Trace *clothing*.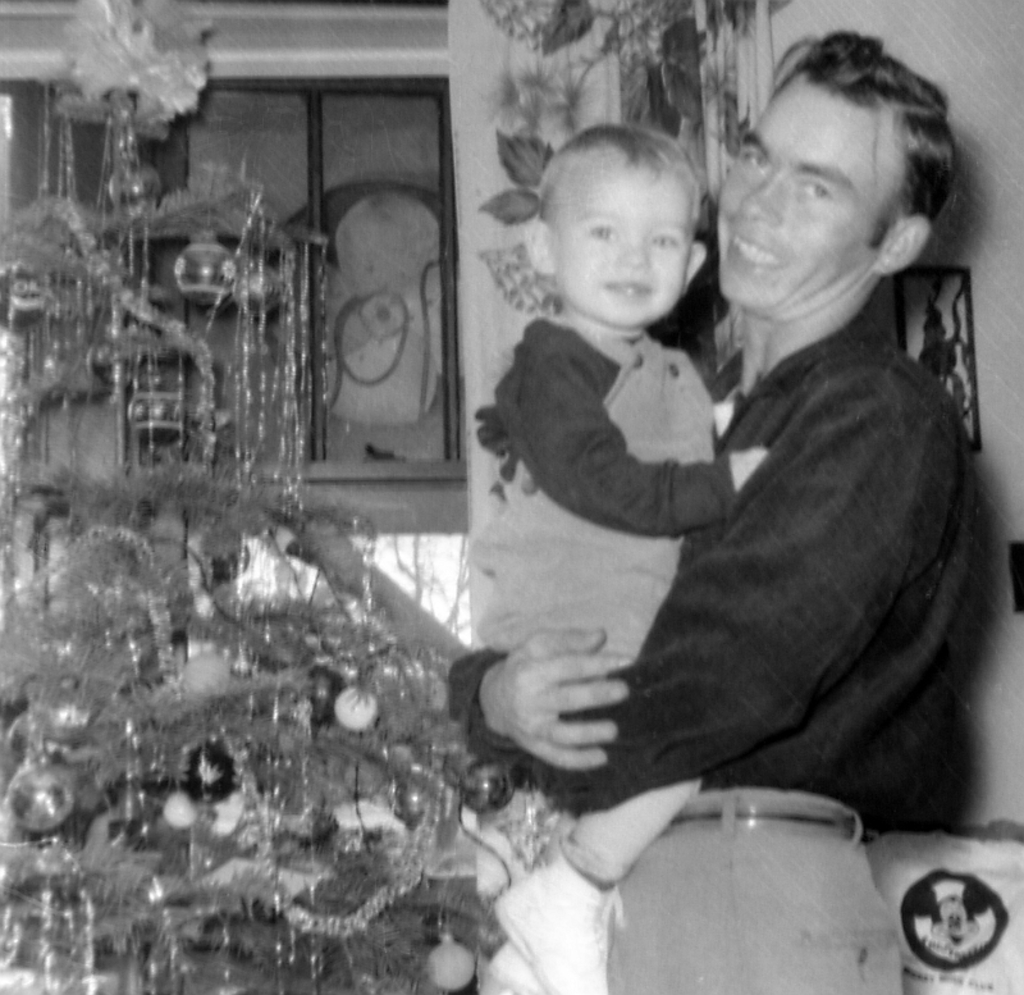
Traced to [471, 318, 718, 663].
